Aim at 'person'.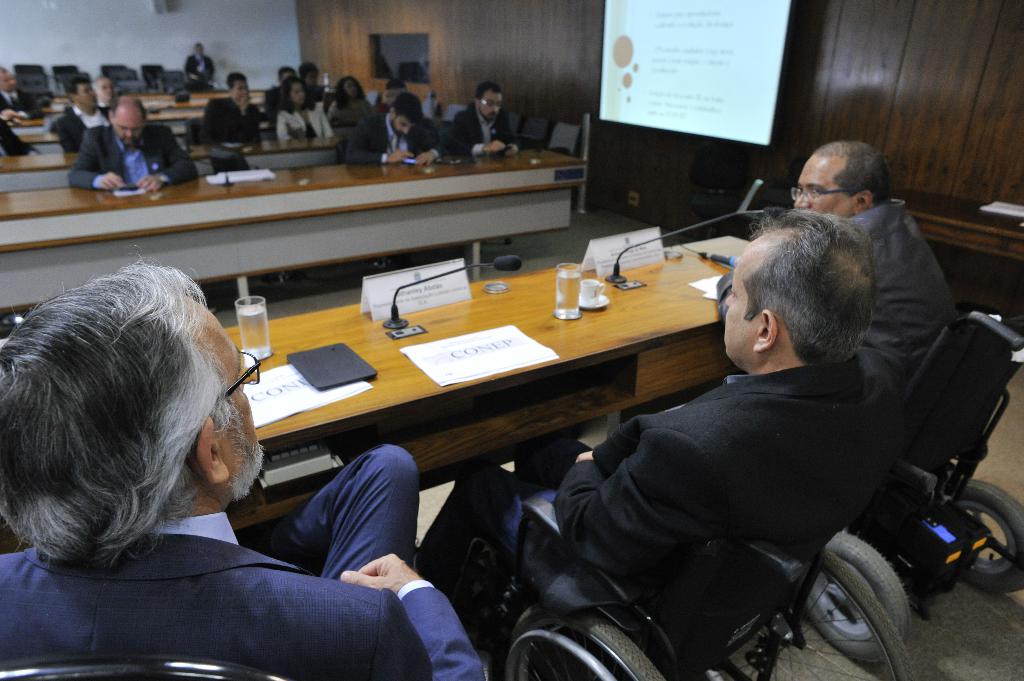
Aimed at crop(3, 244, 336, 651).
